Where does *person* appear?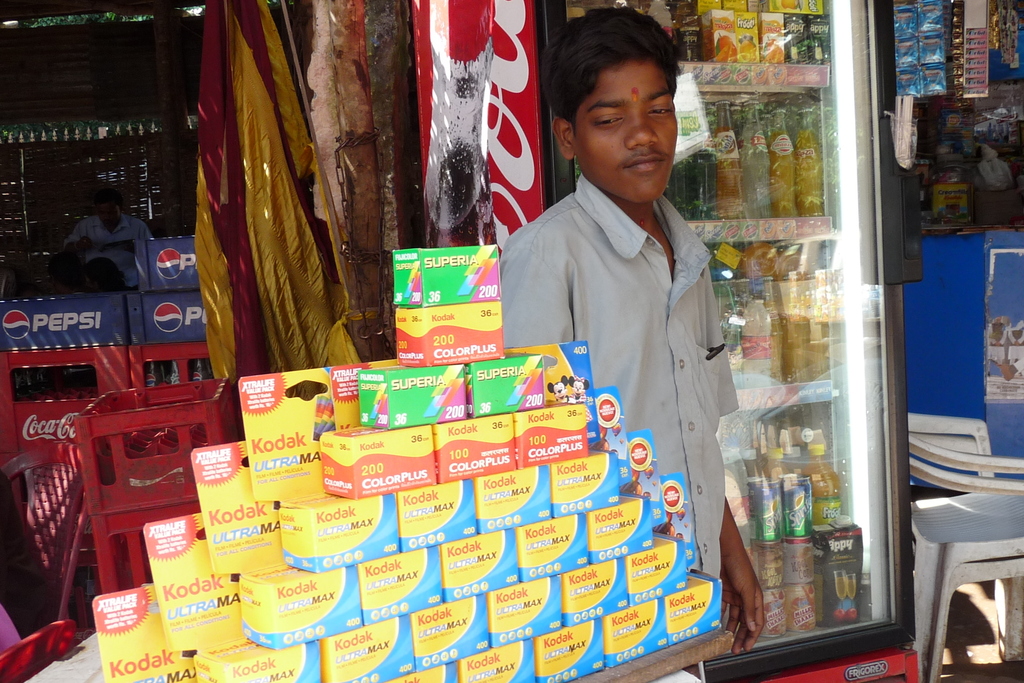
Appears at region(87, 259, 127, 295).
